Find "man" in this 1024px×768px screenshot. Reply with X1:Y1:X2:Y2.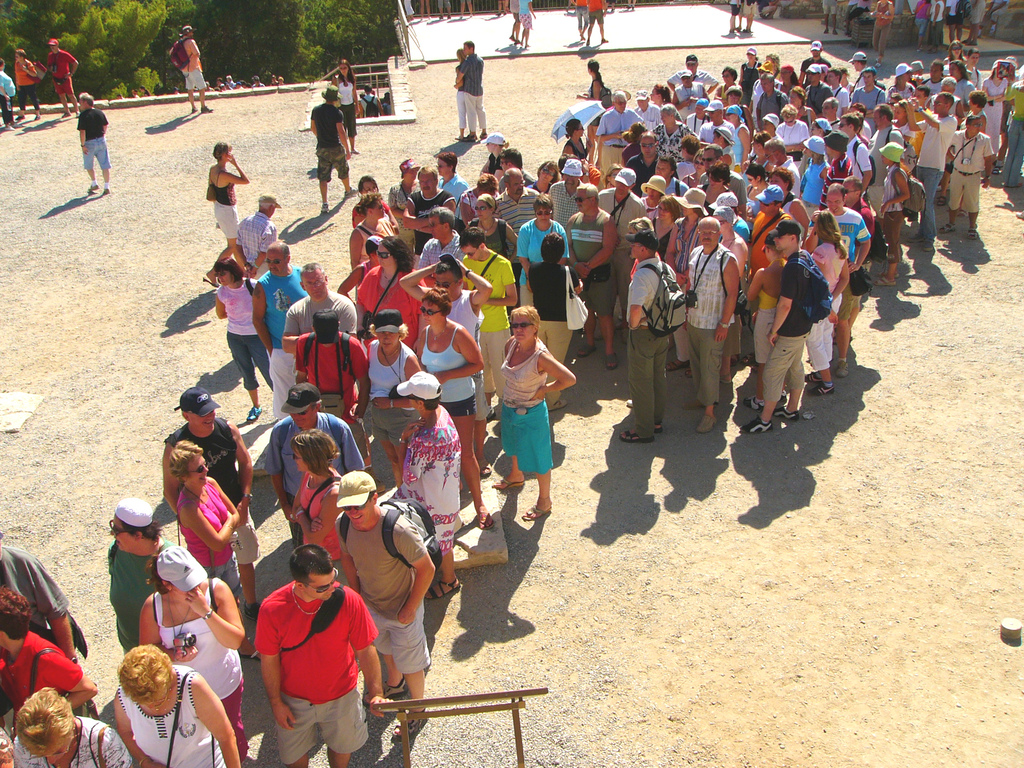
295:311:365:422.
